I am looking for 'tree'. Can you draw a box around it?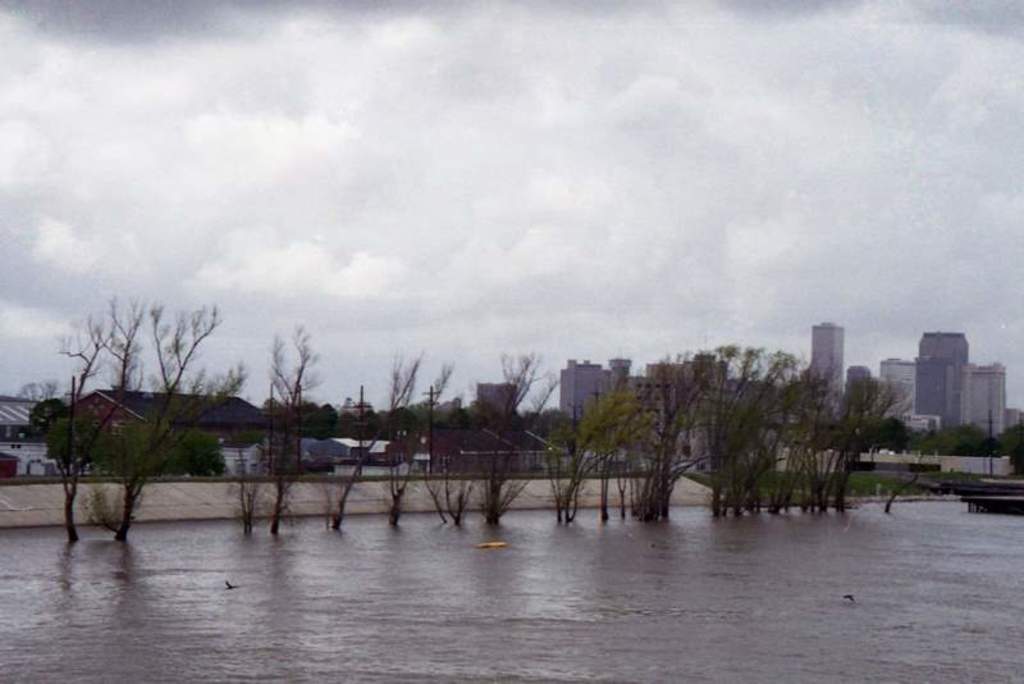
Sure, the bounding box is [x1=278, y1=333, x2=325, y2=526].
